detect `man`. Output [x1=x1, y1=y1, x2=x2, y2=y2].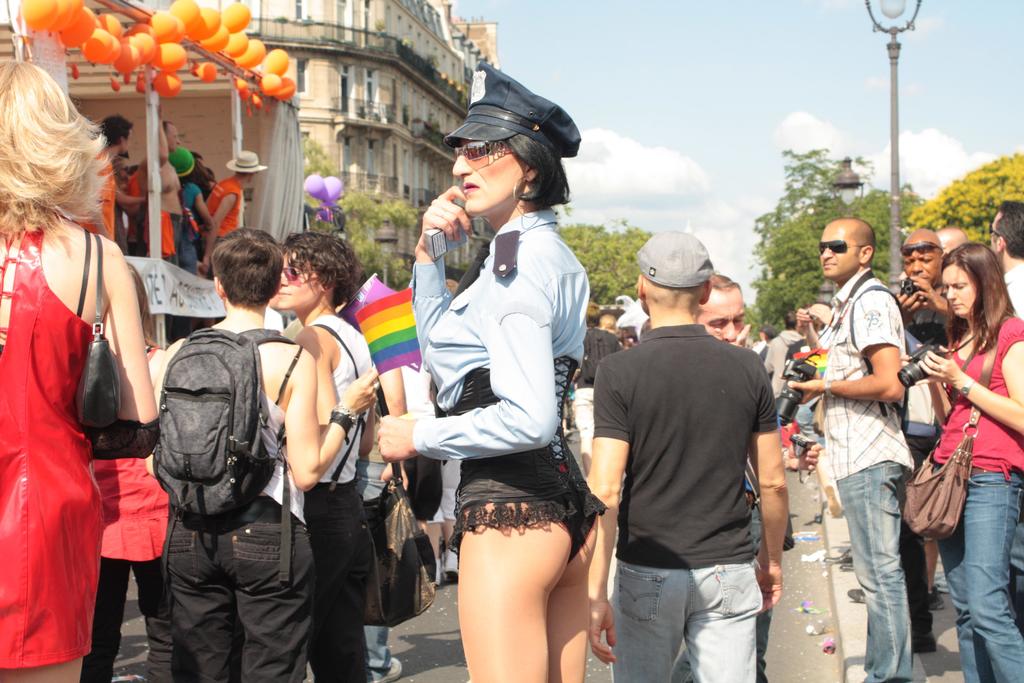
[x1=785, y1=215, x2=913, y2=682].
